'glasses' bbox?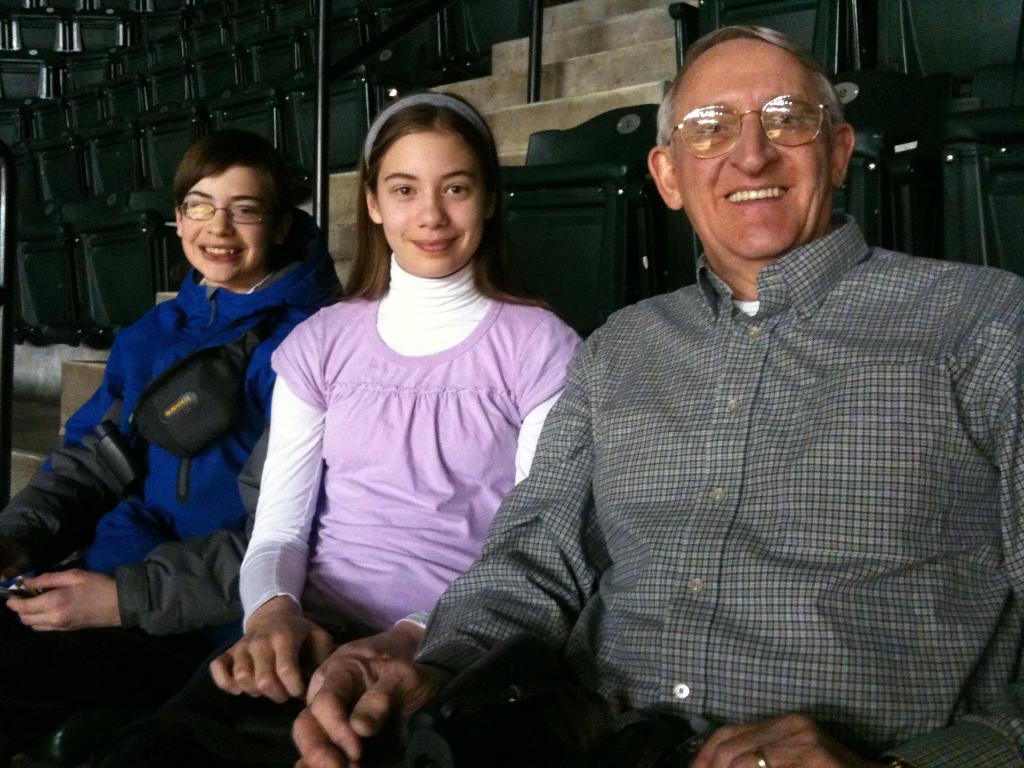
bbox(170, 202, 289, 228)
